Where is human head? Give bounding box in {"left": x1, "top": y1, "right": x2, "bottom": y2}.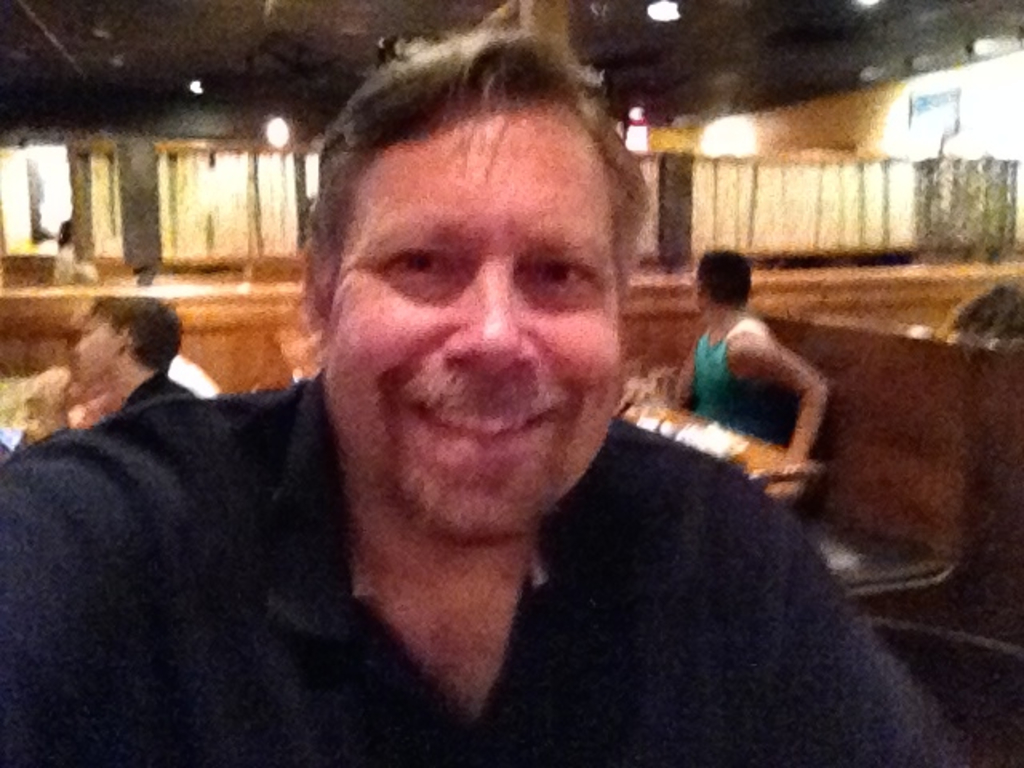
{"left": 696, "top": 248, "right": 749, "bottom": 315}.
